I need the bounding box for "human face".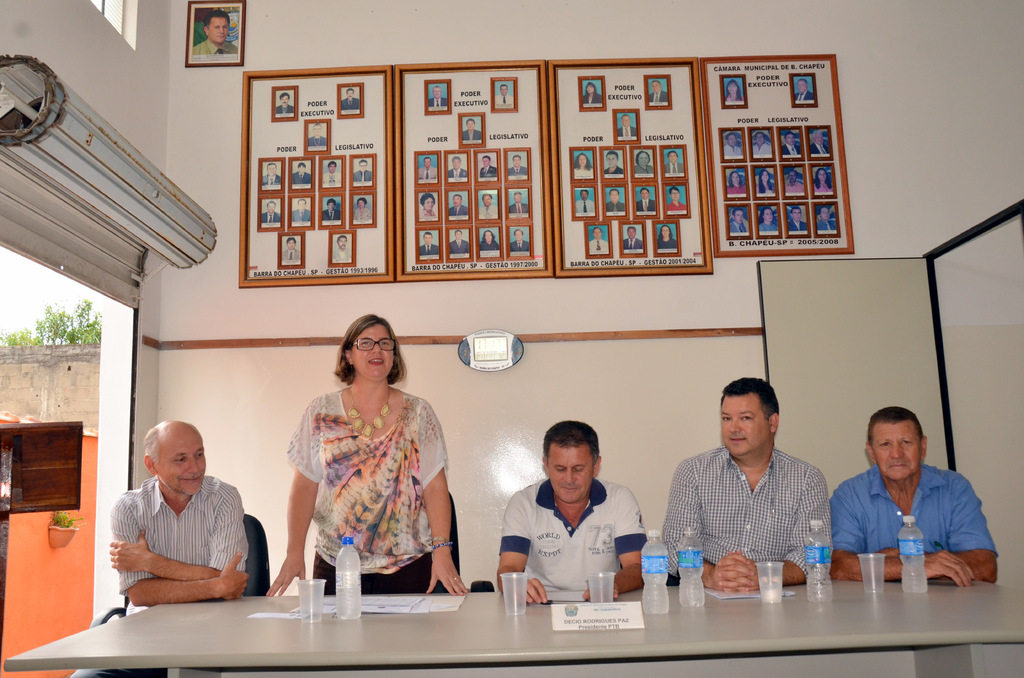
Here it is: {"left": 577, "top": 154, "right": 586, "bottom": 168}.
